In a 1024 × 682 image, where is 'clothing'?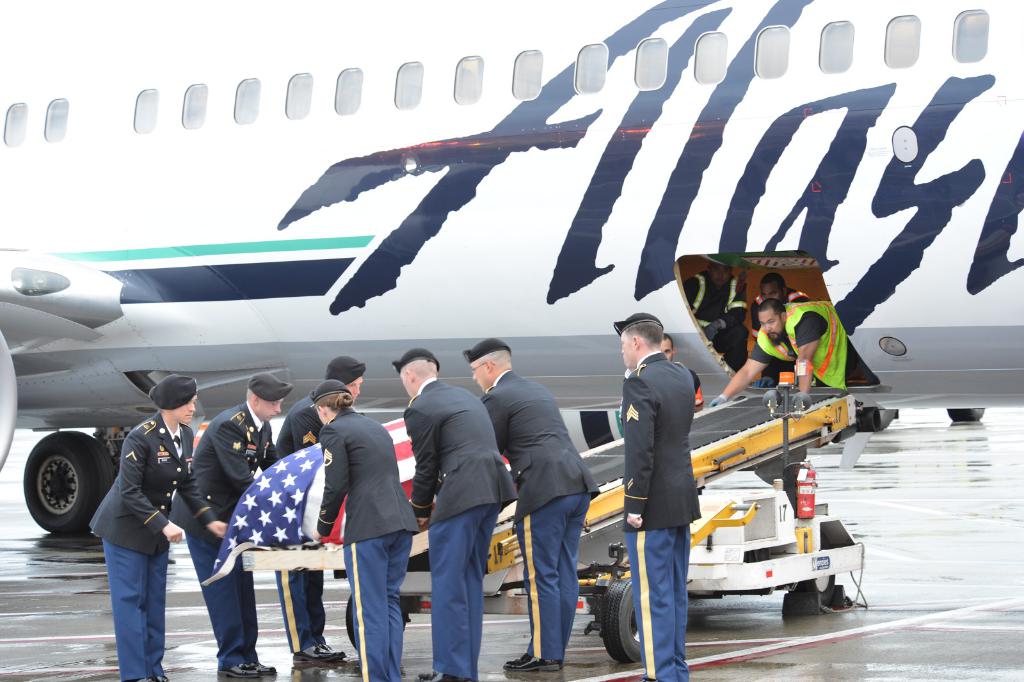
bbox=[317, 408, 420, 681].
